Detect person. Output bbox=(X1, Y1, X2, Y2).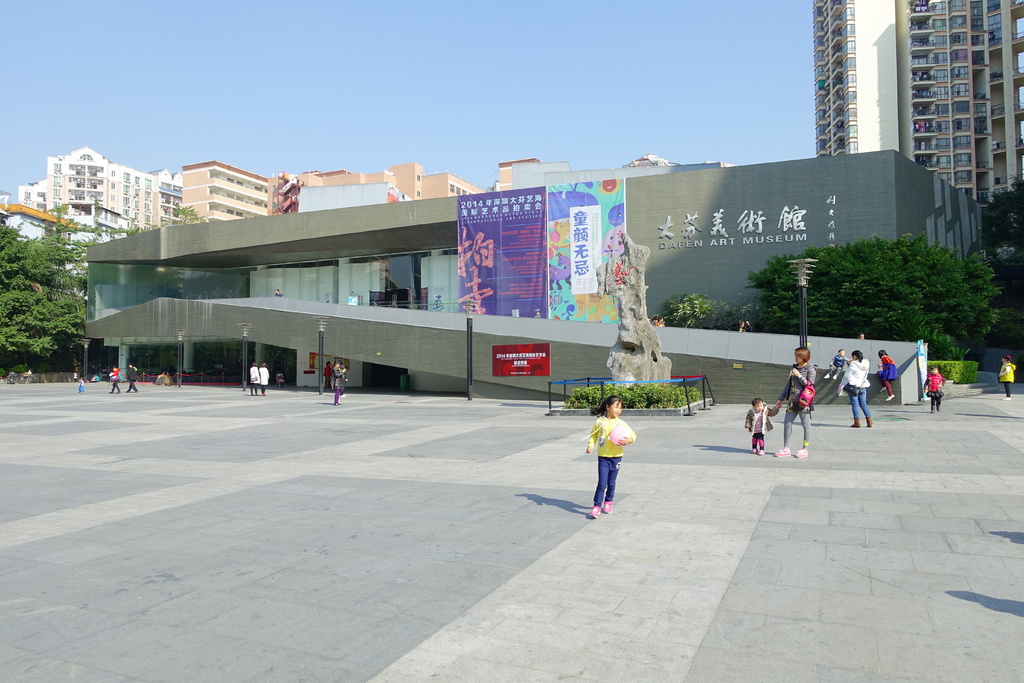
bbox=(874, 344, 896, 400).
